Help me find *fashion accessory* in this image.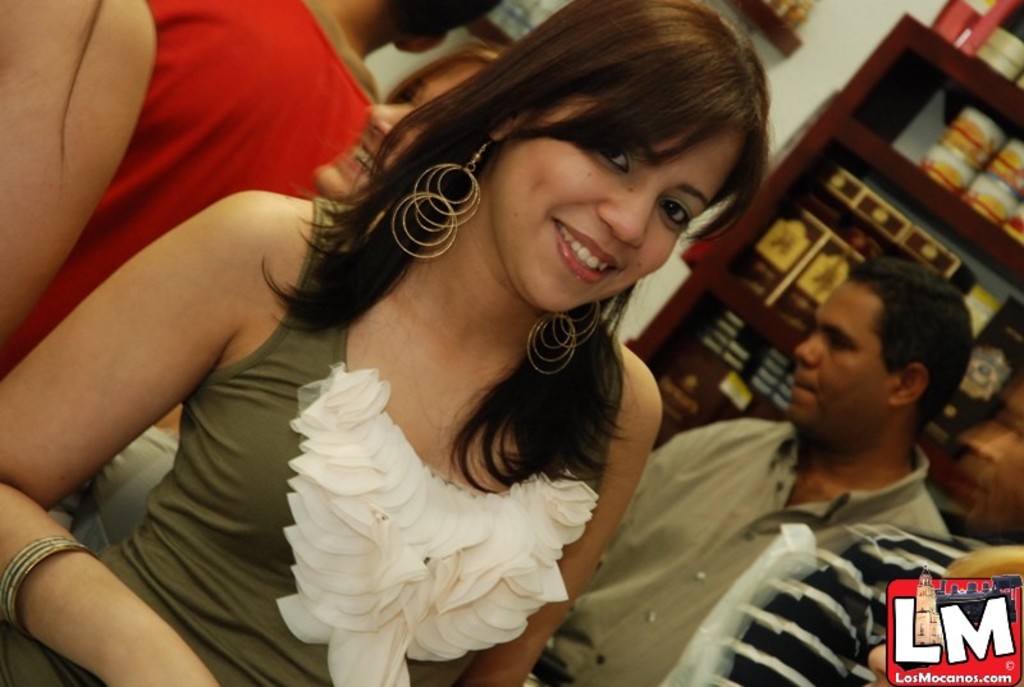
Found it: <box>534,644,573,686</box>.
